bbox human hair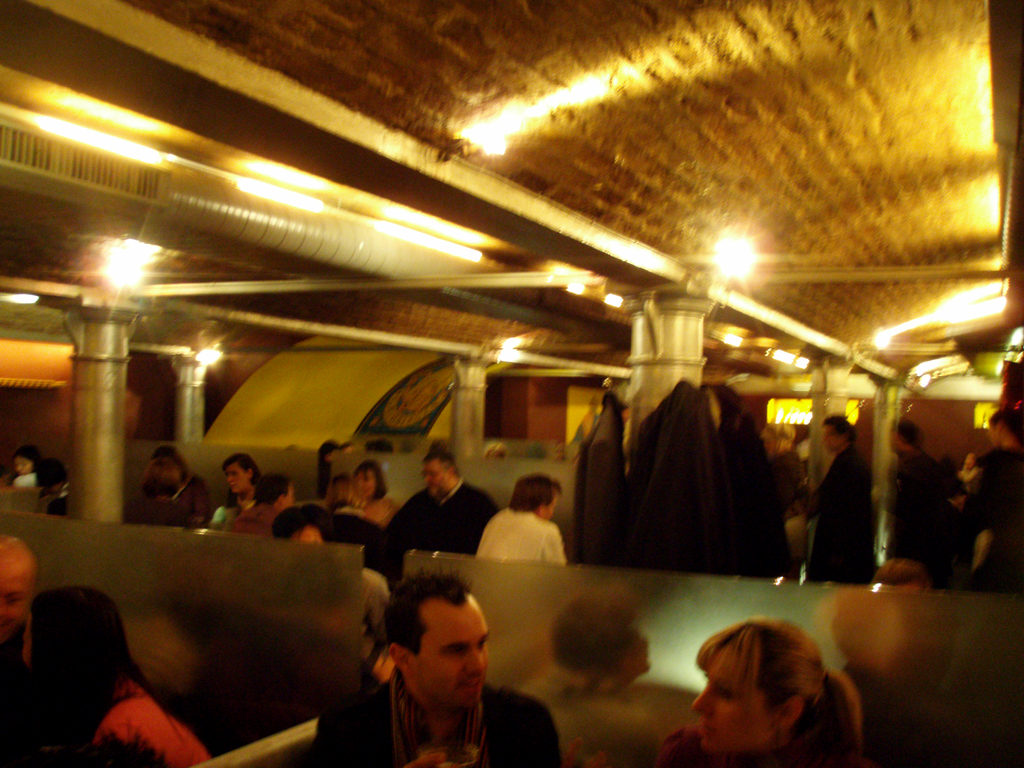
<region>551, 579, 637, 681</region>
